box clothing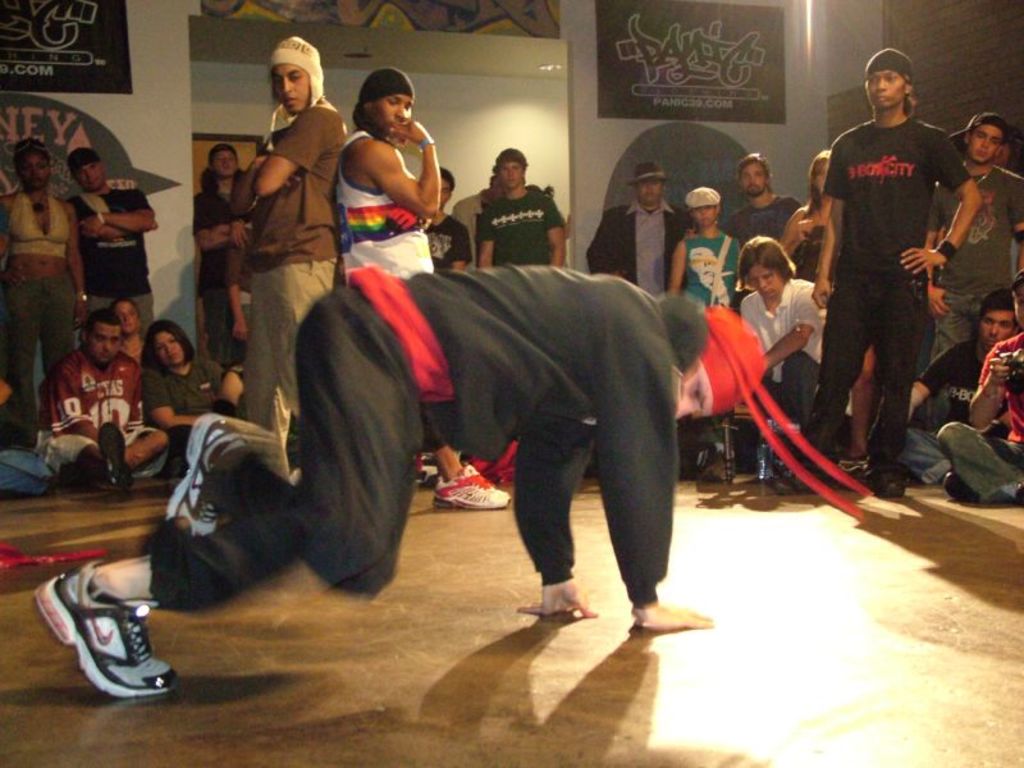
192:169:255:365
